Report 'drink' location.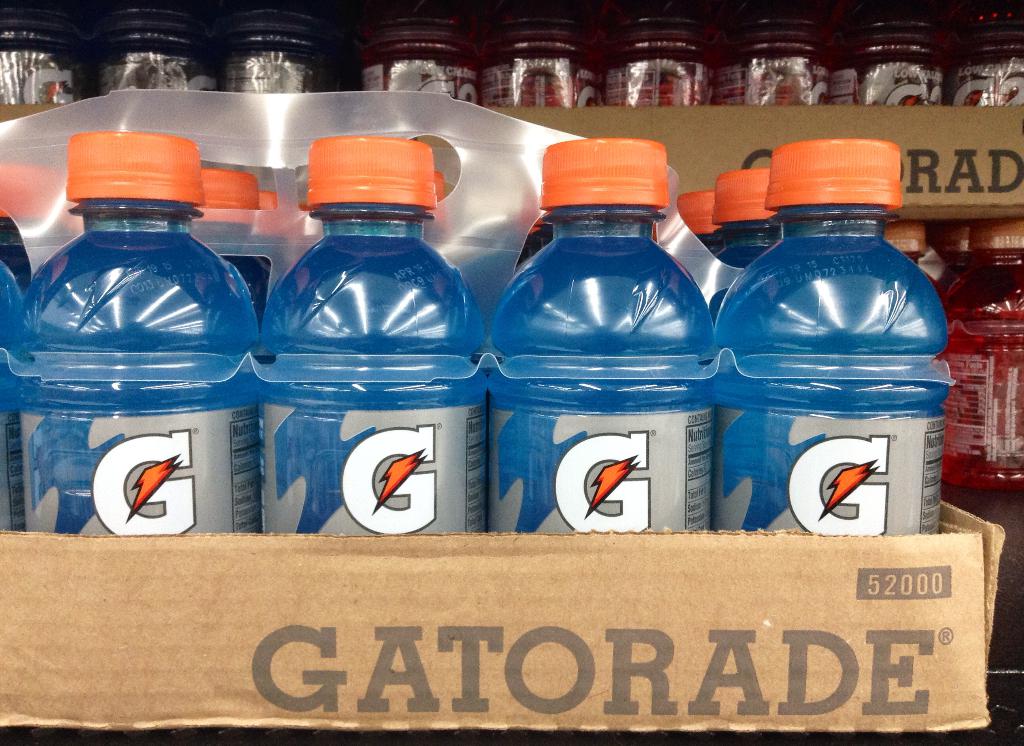
Report: detection(10, 133, 259, 536).
